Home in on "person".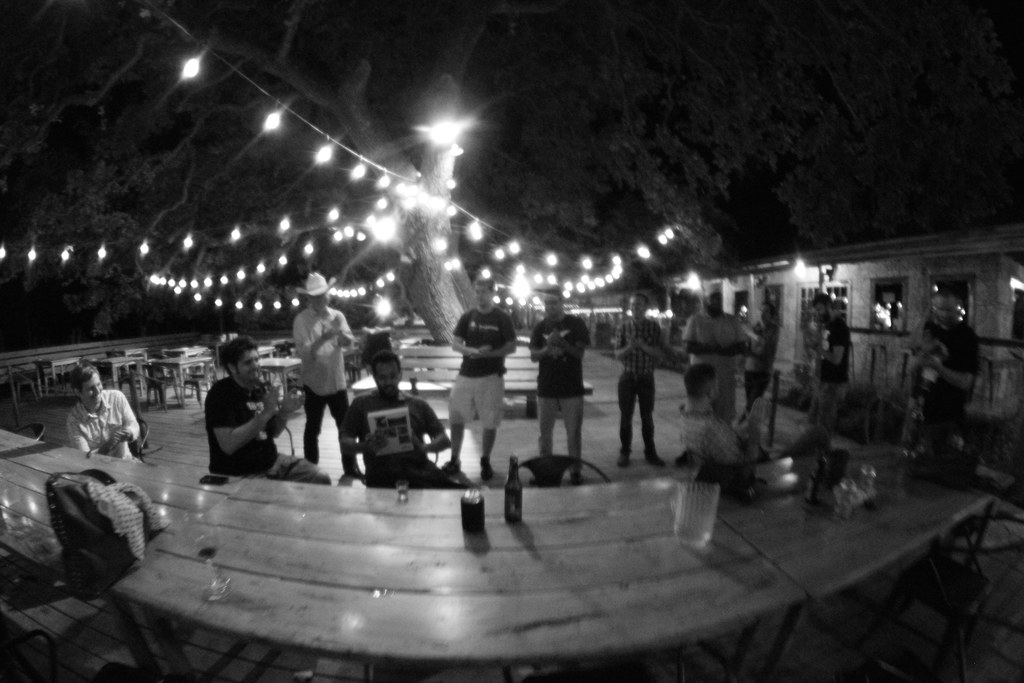
Homed in at [346, 348, 444, 485].
